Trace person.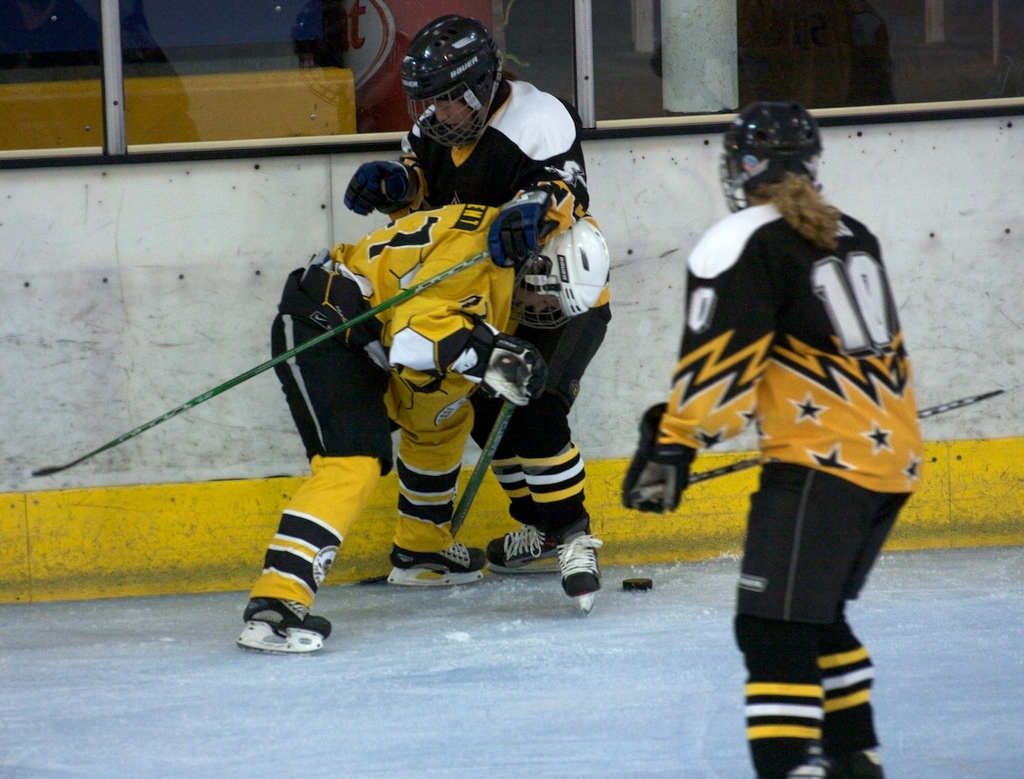
Traced to 344, 13, 609, 622.
